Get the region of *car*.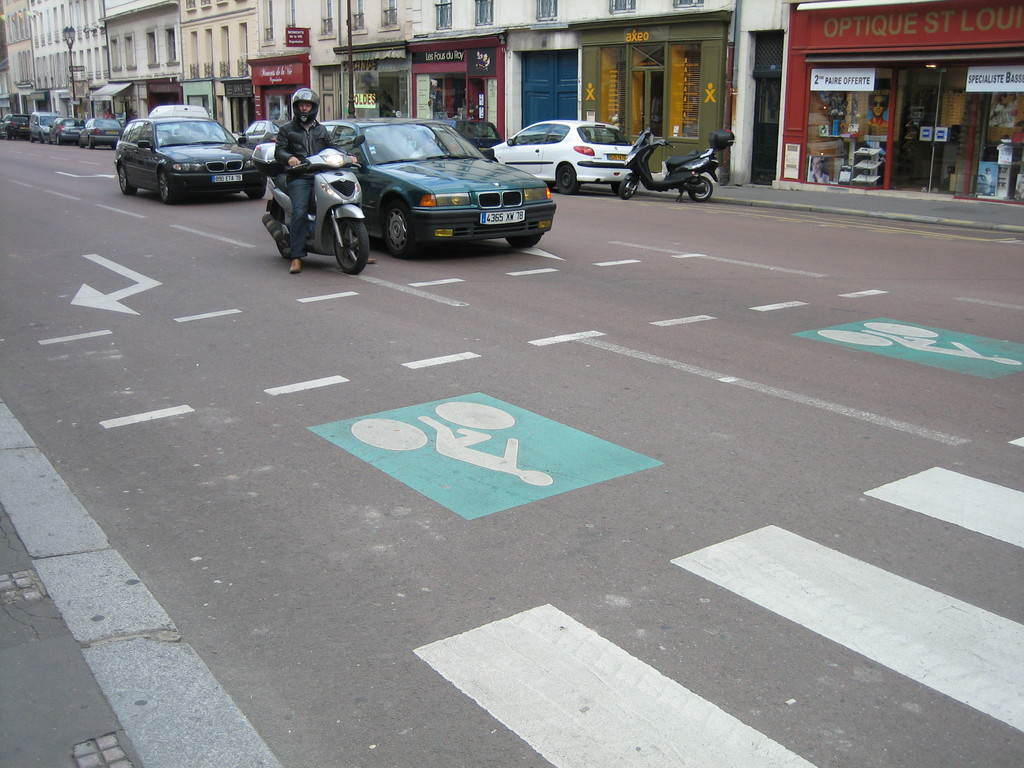
rect(0, 108, 29, 139).
